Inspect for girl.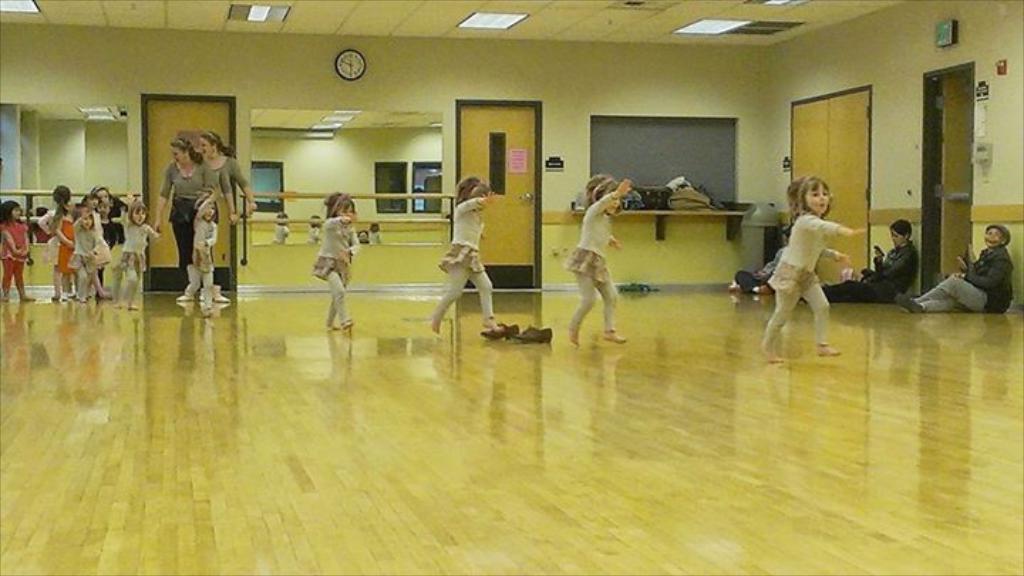
Inspection: [560,172,631,347].
